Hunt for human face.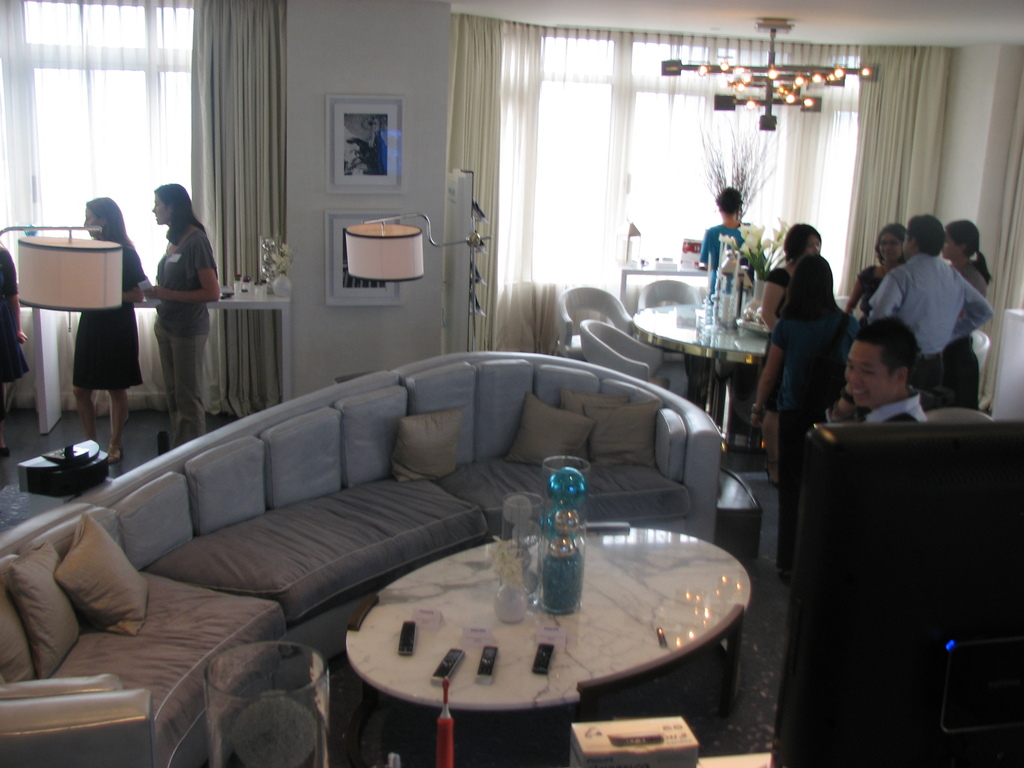
Hunted down at crop(874, 230, 901, 268).
